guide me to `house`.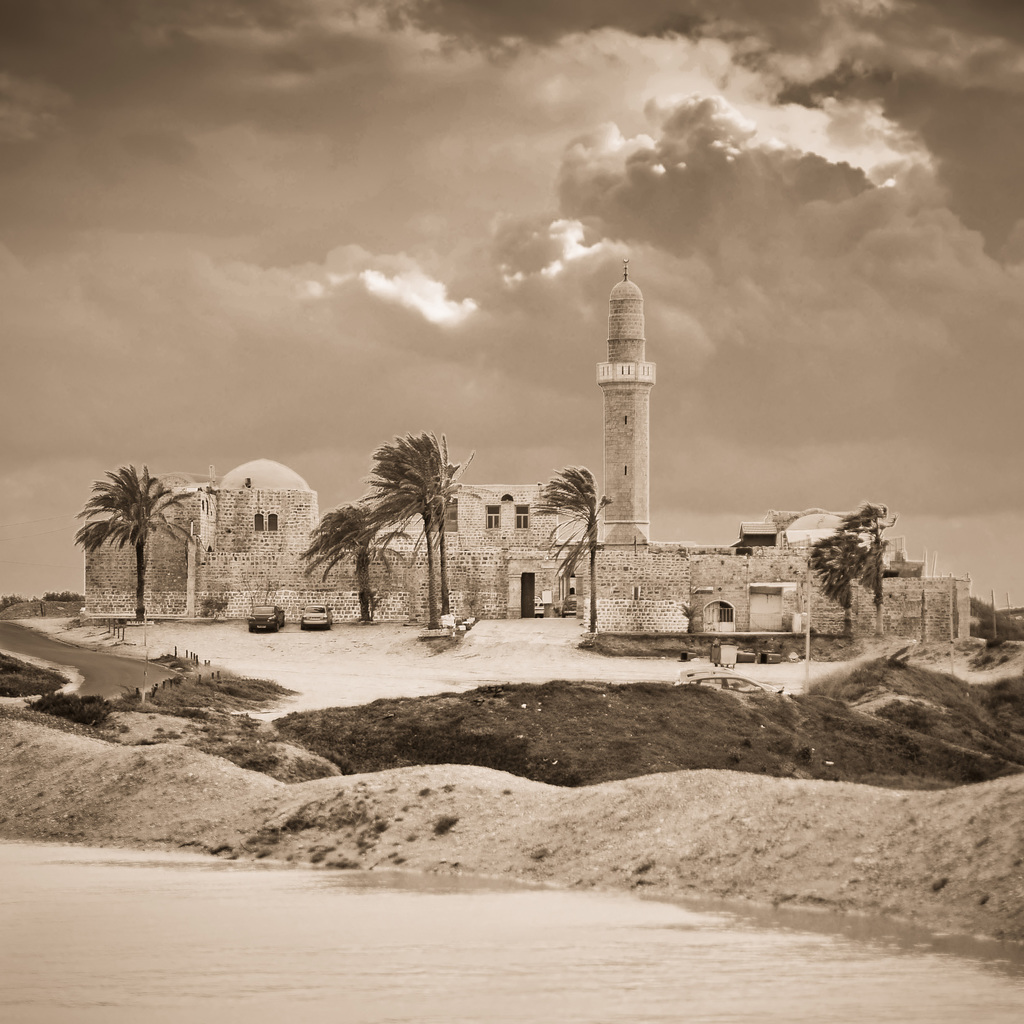
Guidance: detection(79, 281, 985, 659).
